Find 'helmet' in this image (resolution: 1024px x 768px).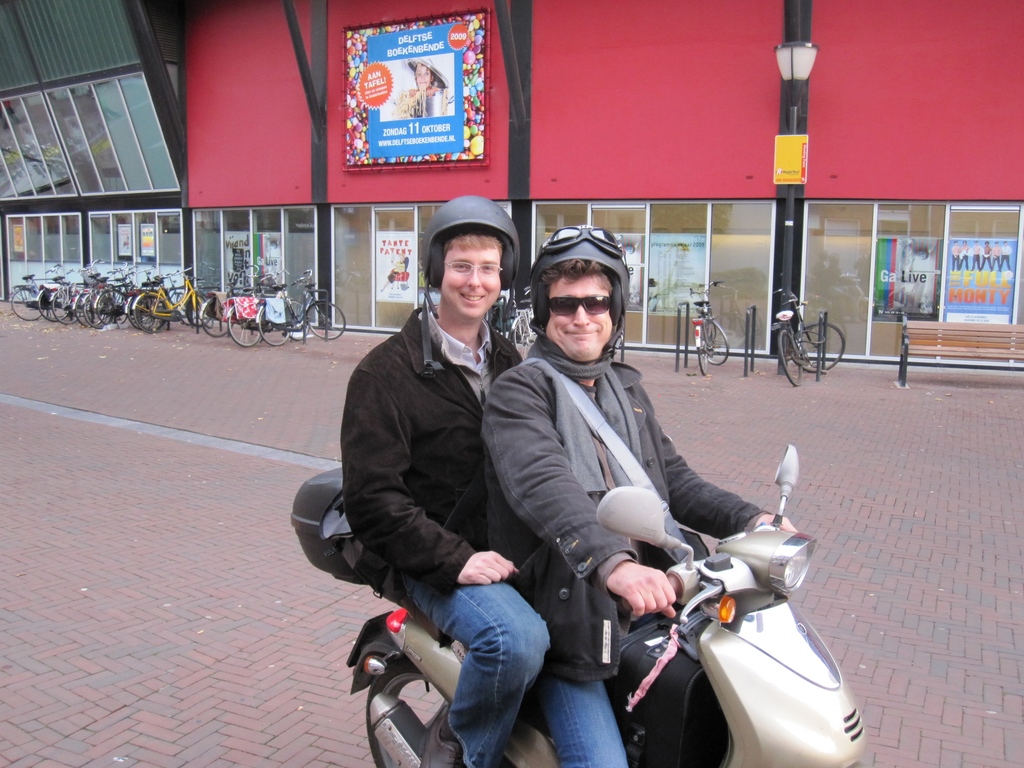
select_region(535, 244, 630, 368).
